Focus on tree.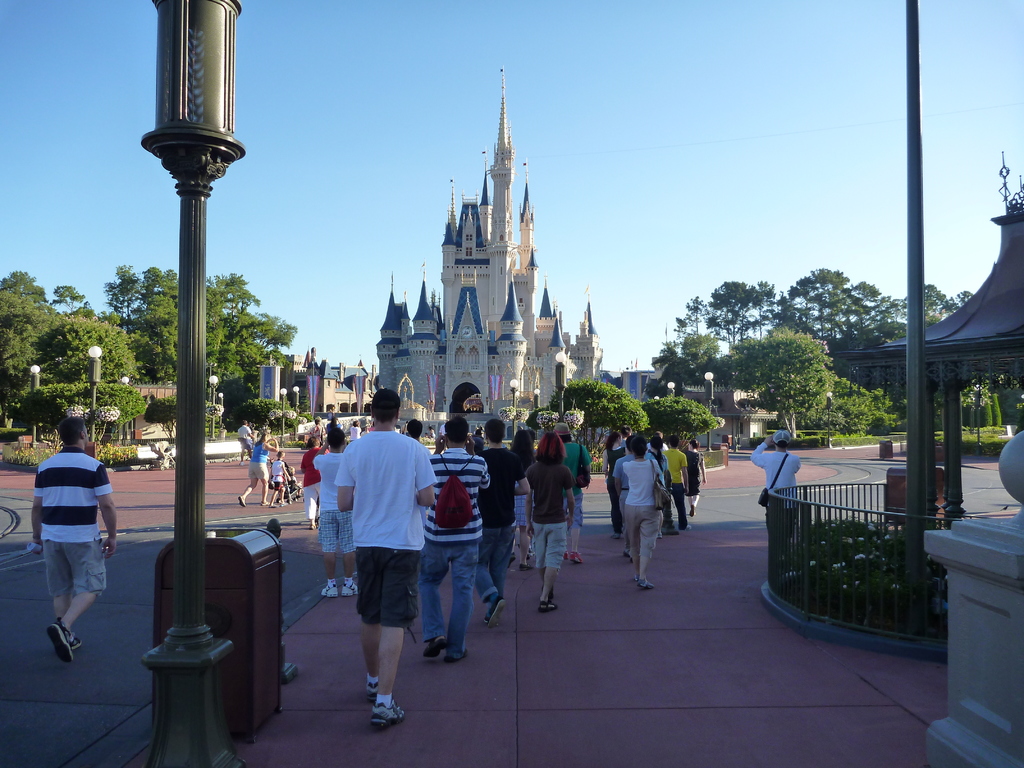
Focused at 689,337,717,380.
